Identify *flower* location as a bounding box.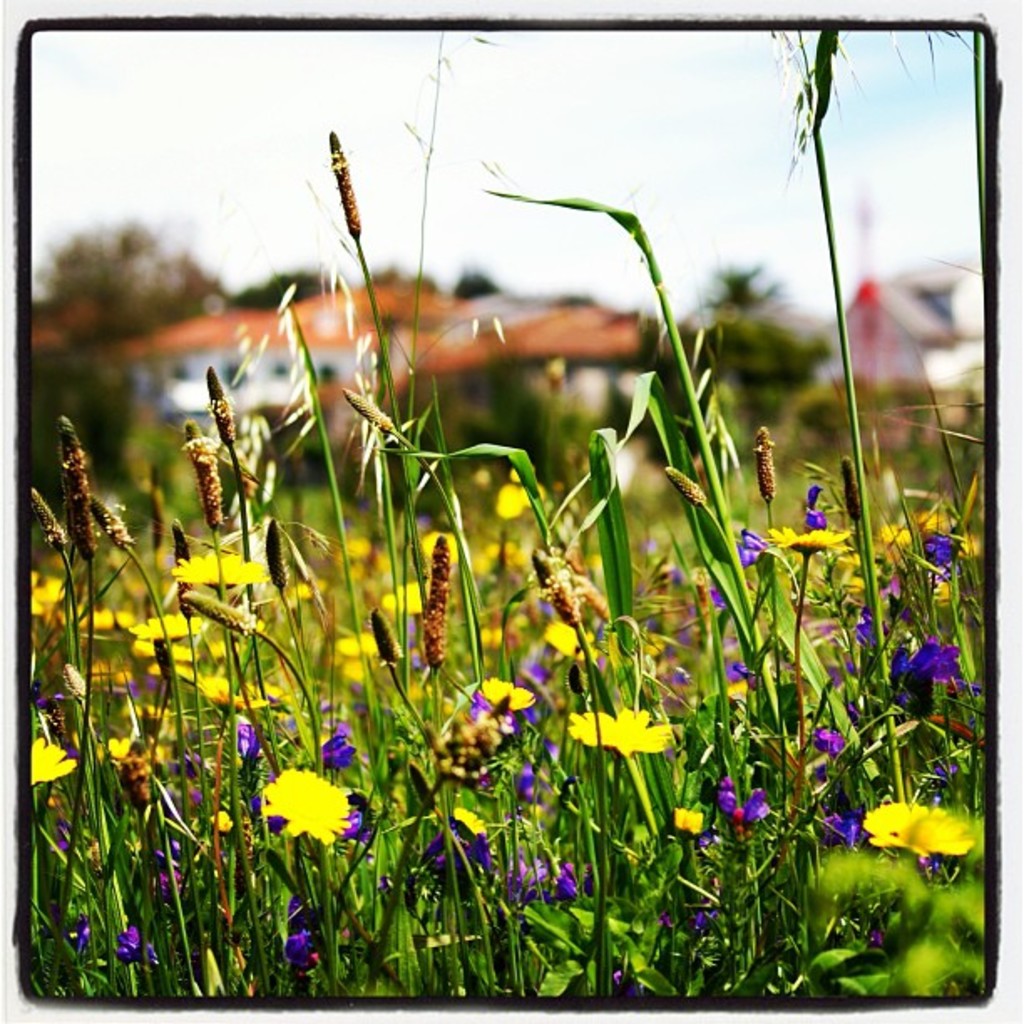
166/527/186/611.
